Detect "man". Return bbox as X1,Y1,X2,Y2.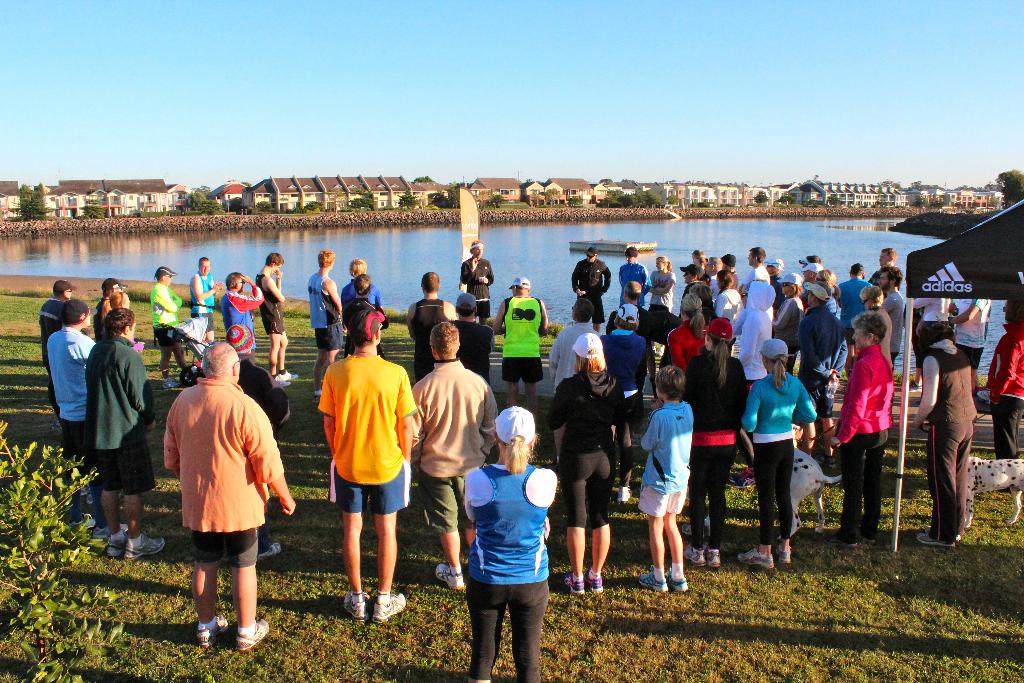
745,240,771,304.
